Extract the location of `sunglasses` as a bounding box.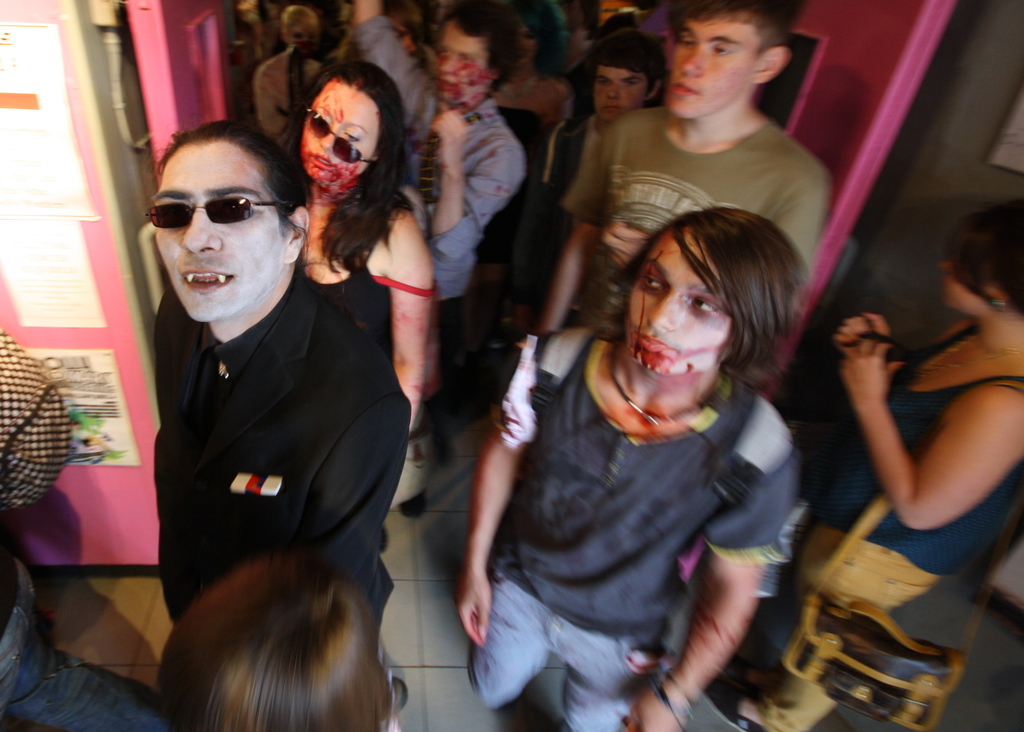
detection(305, 109, 372, 159).
